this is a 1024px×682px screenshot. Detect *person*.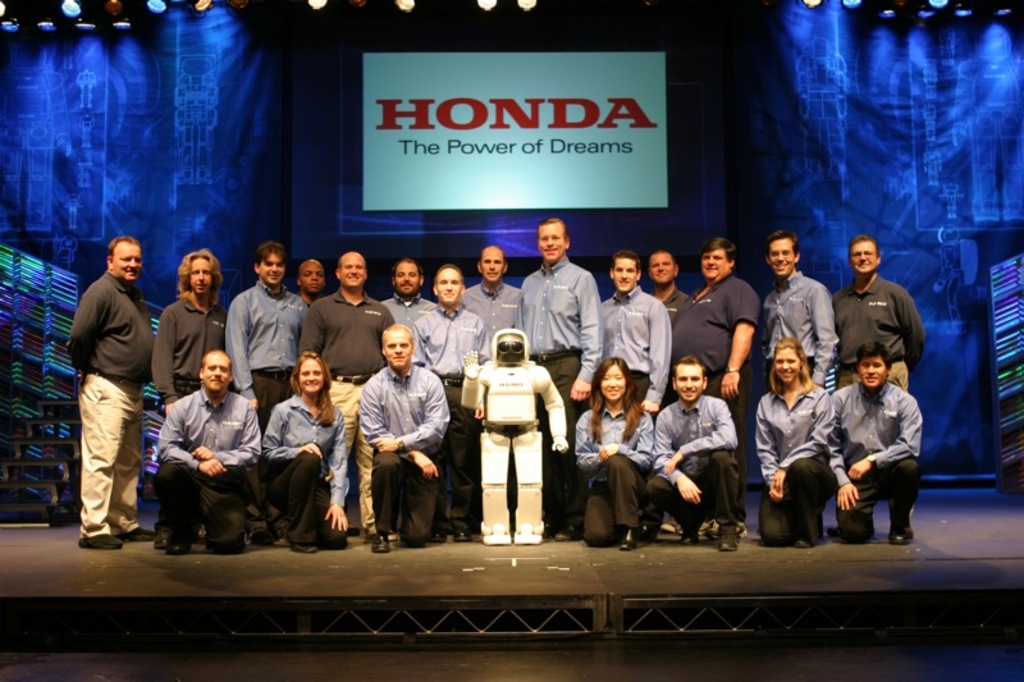
64 237 159 548.
